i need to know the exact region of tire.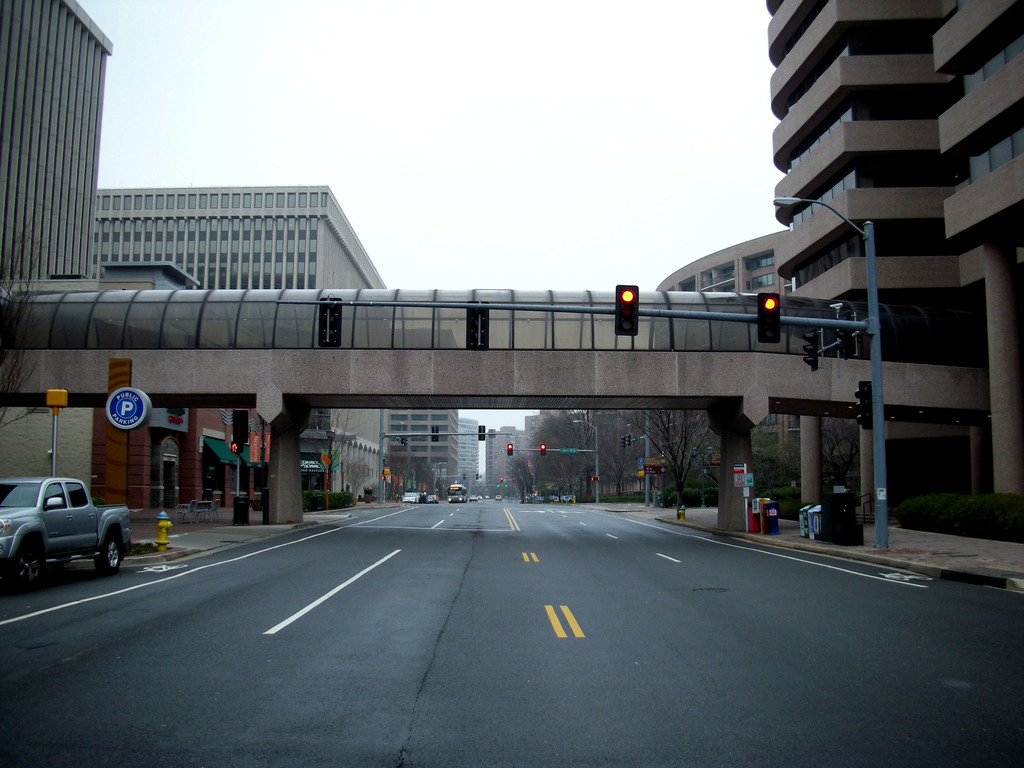
Region: x1=96 y1=527 x2=122 y2=577.
